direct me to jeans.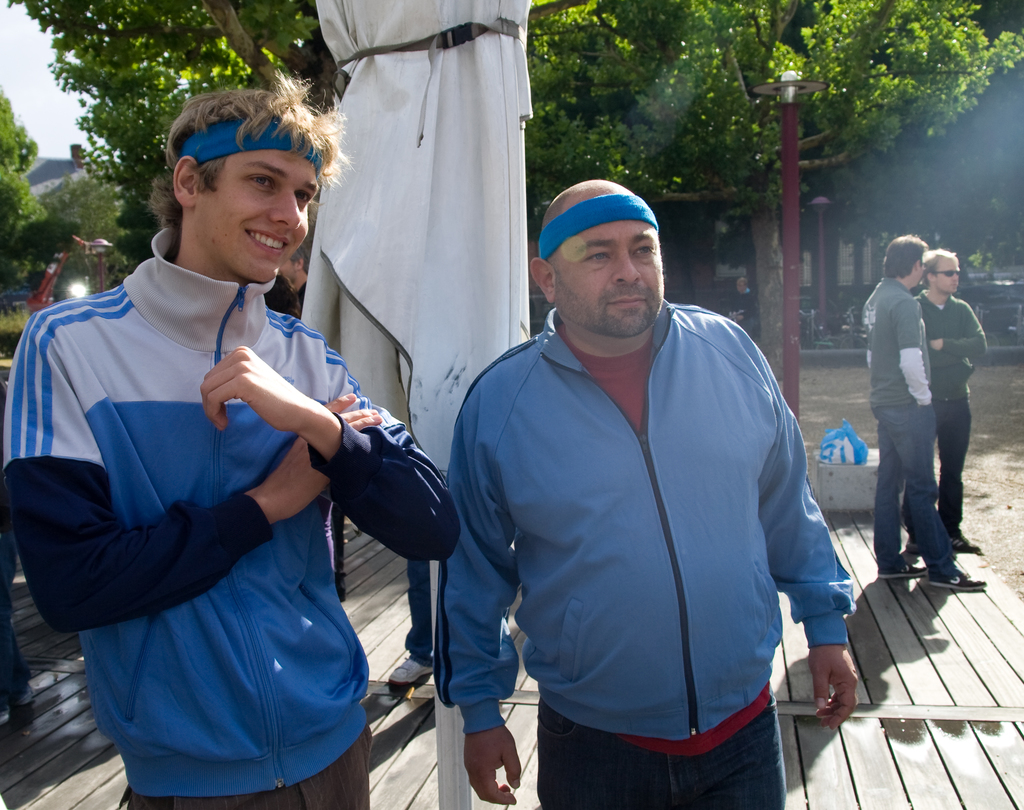
Direction: [left=533, top=695, right=788, bottom=809].
